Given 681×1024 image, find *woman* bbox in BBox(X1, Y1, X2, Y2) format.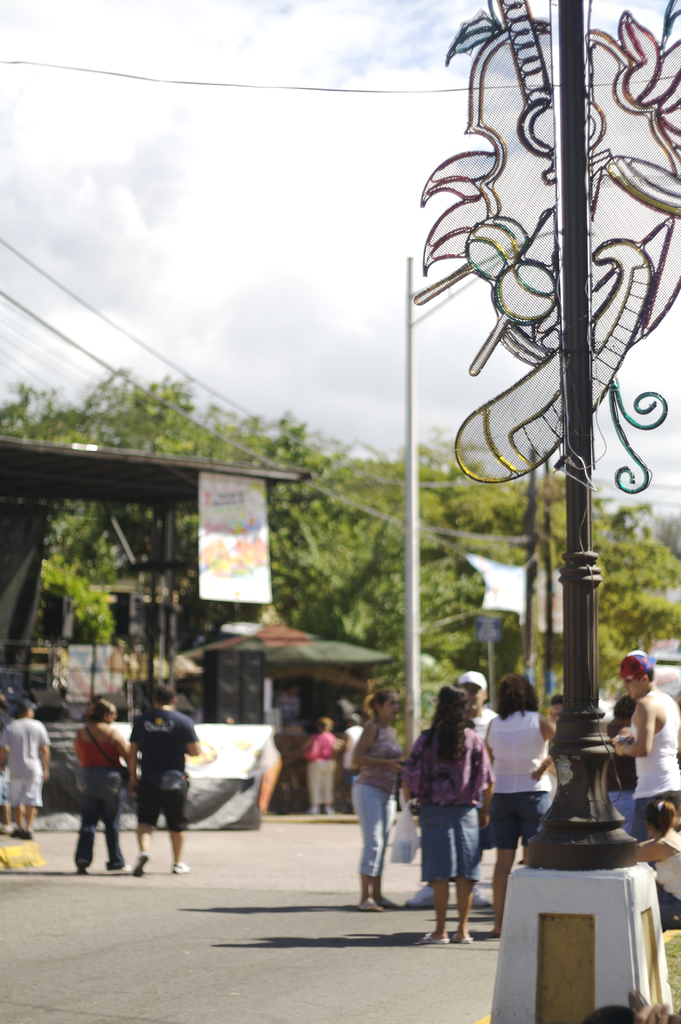
BBox(635, 799, 680, 930).
